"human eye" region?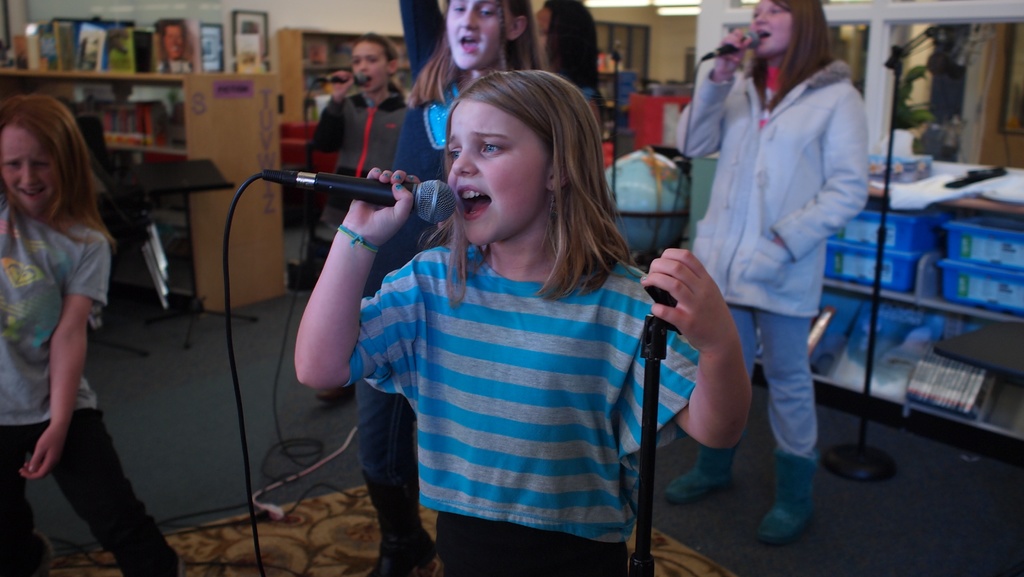
rect(451, 1, 467, 13)
